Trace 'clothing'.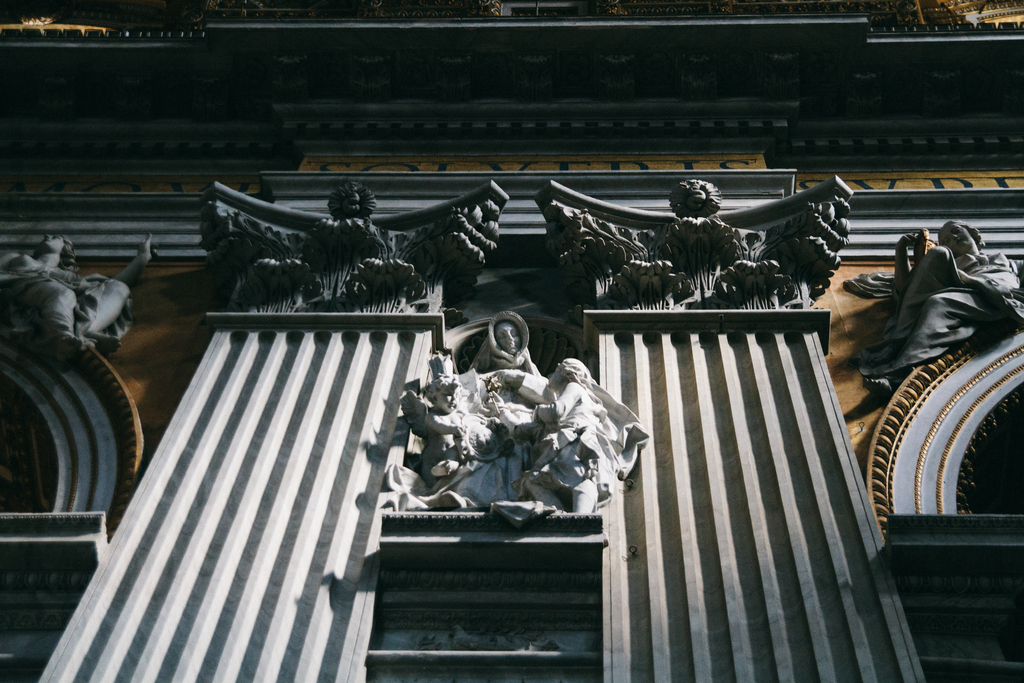
Traced to bbox=(0, 262, 132, 349).
